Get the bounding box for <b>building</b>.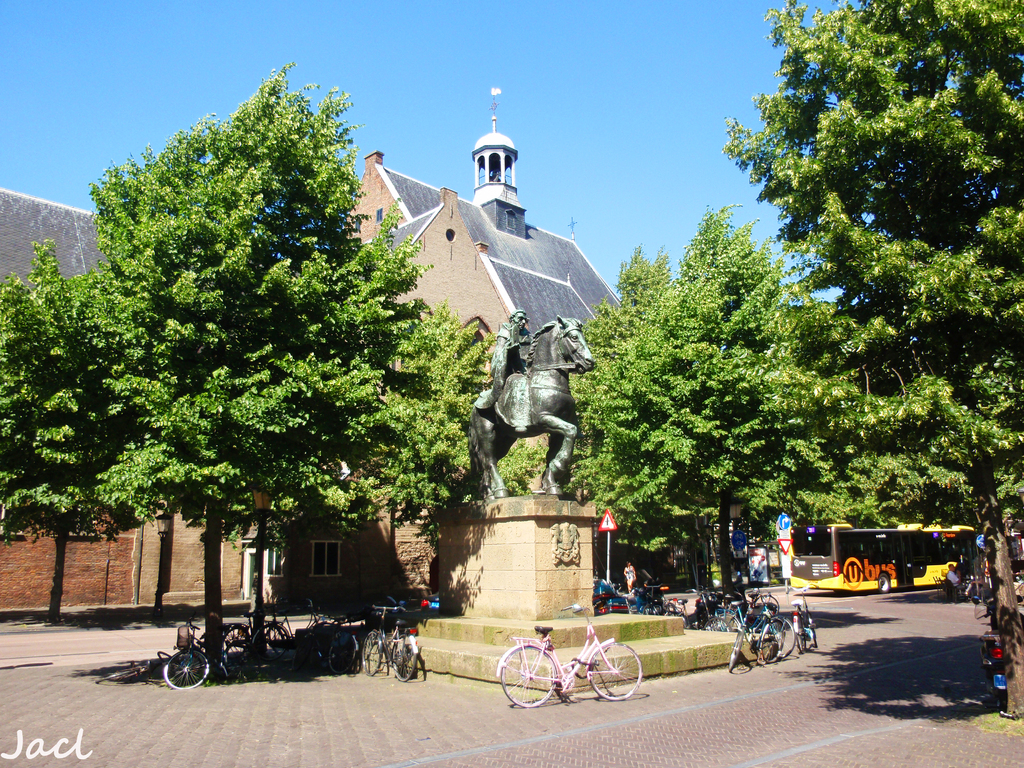
bbox=[343, 89, 624, 351].
